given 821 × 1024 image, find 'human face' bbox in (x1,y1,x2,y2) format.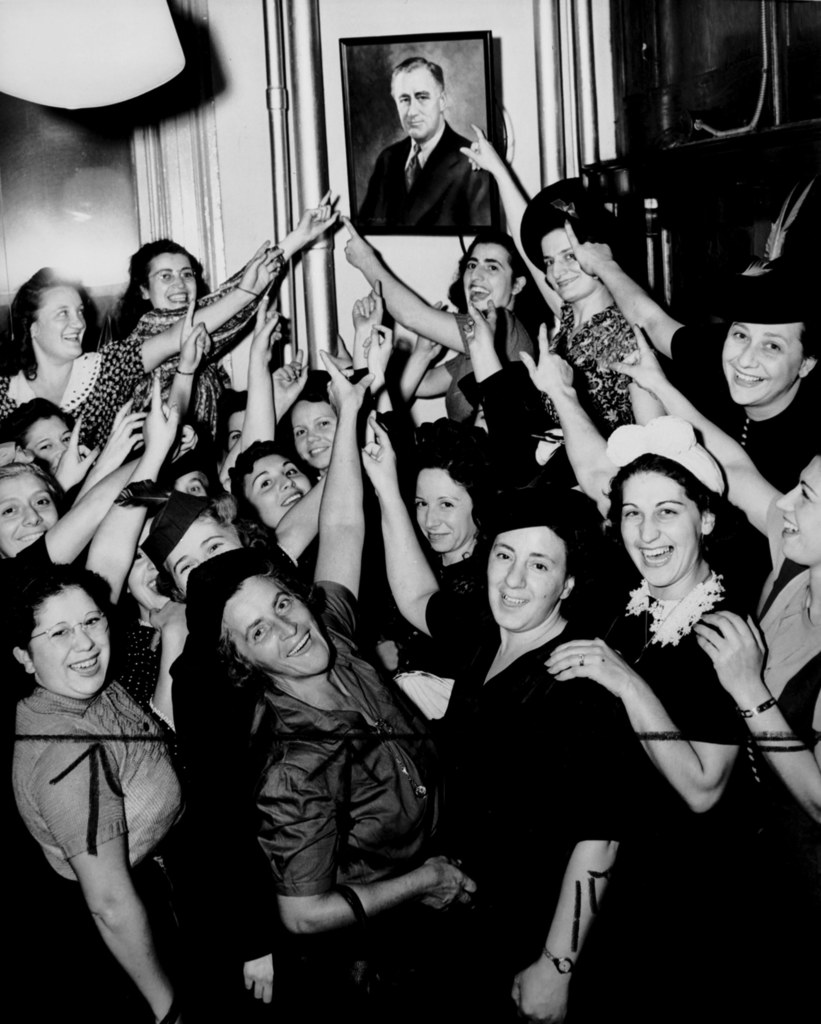
(23,417,70,467).
